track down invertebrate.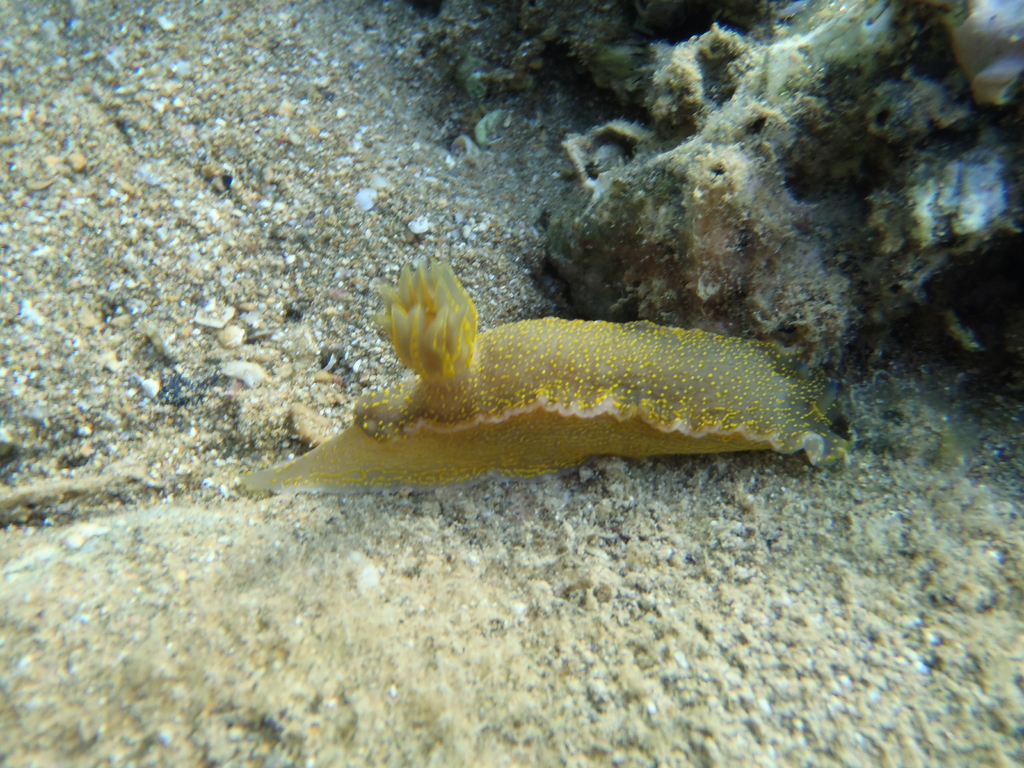
Tracked to 235, 259, 857, 487.
